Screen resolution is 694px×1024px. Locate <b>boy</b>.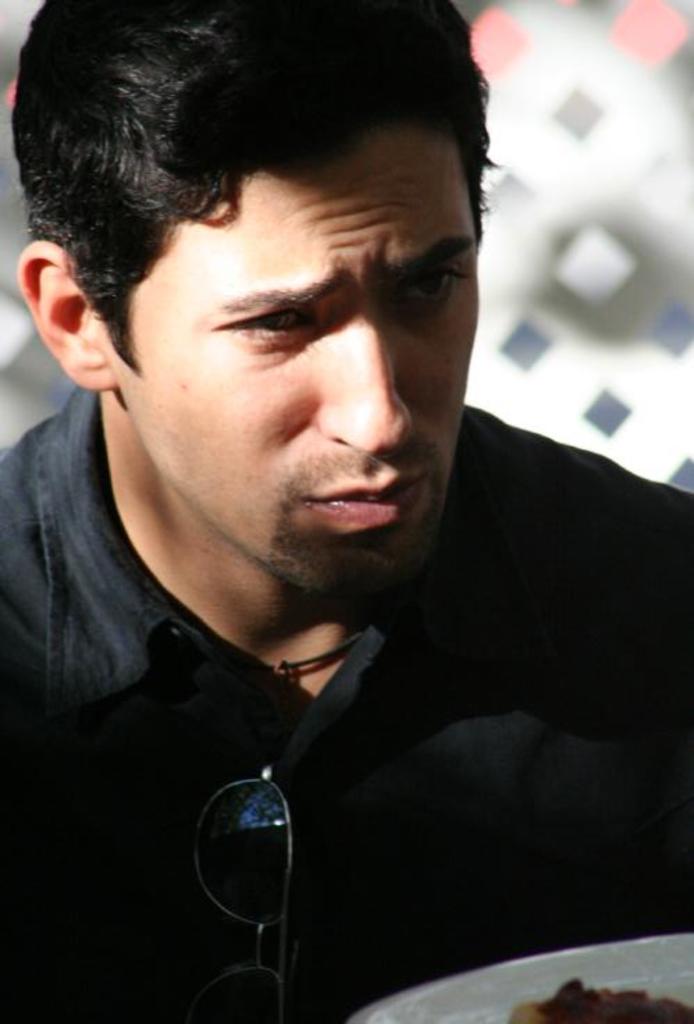
detection(0, 0, 693, 1023).
